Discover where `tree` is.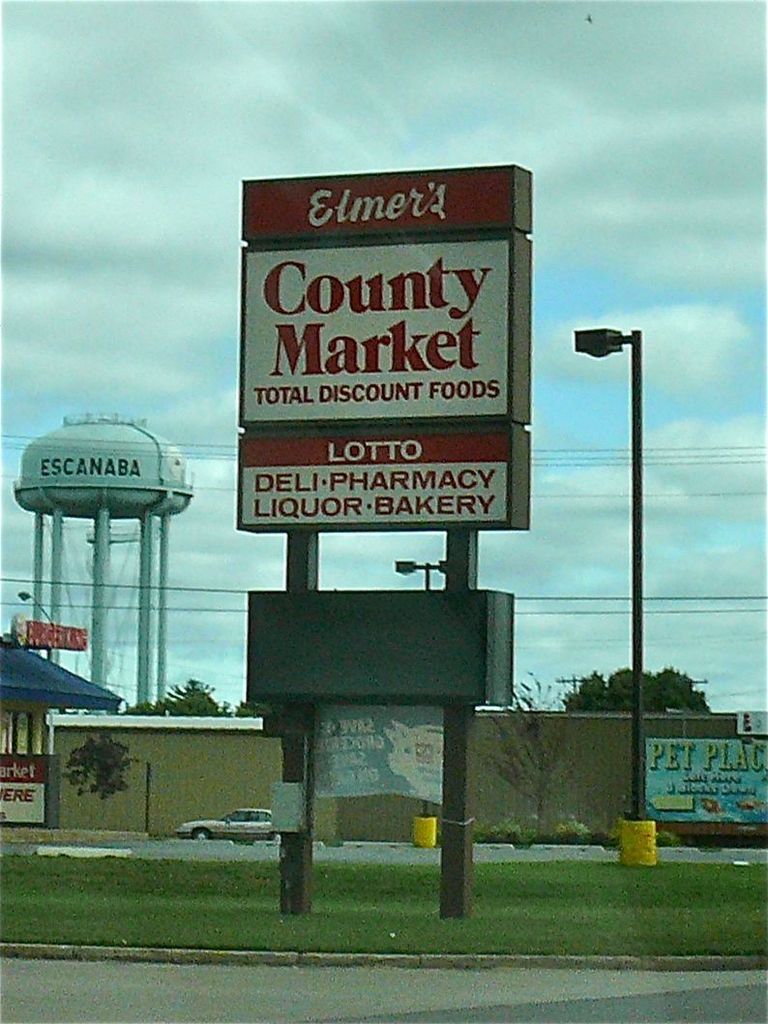
Discovered at crop(473, 670, 586, 860).
